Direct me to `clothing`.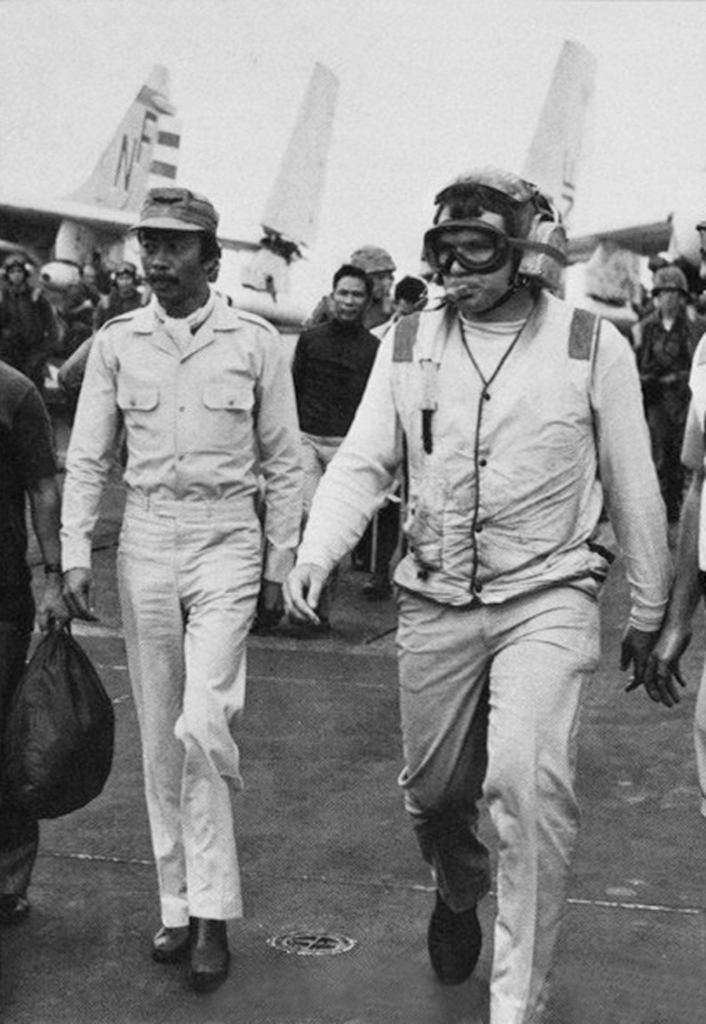
Direction: 0/275/64/365.
